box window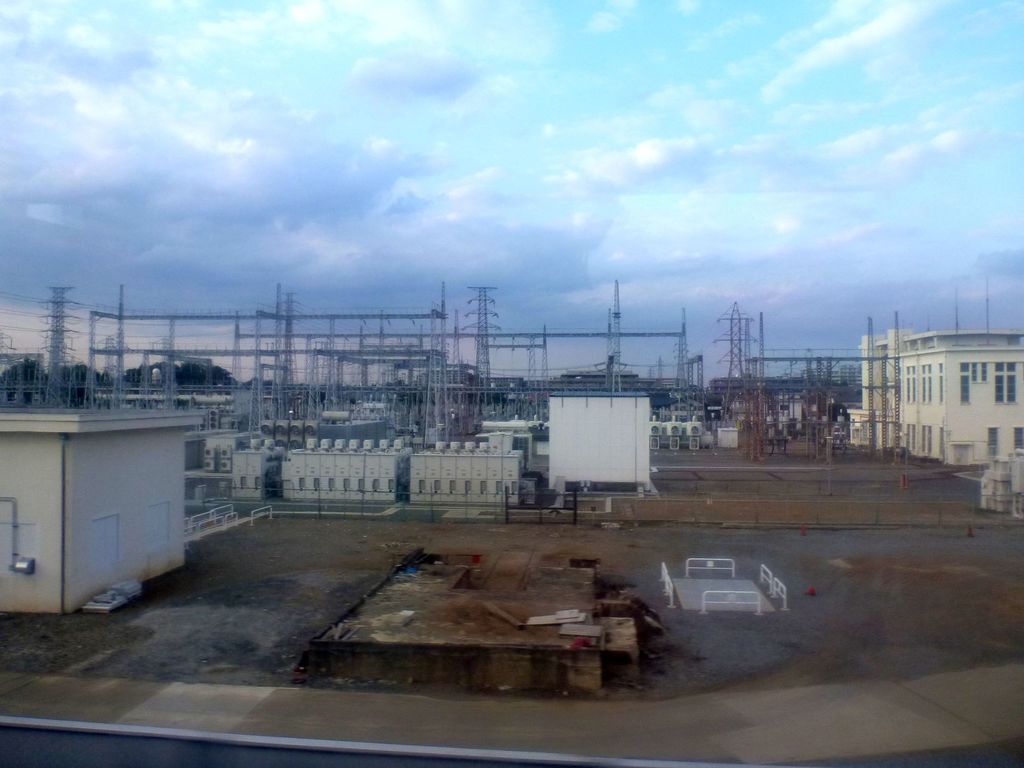
{"x1": 922, "y1": 365, "x2": 931, "y2": 404}
